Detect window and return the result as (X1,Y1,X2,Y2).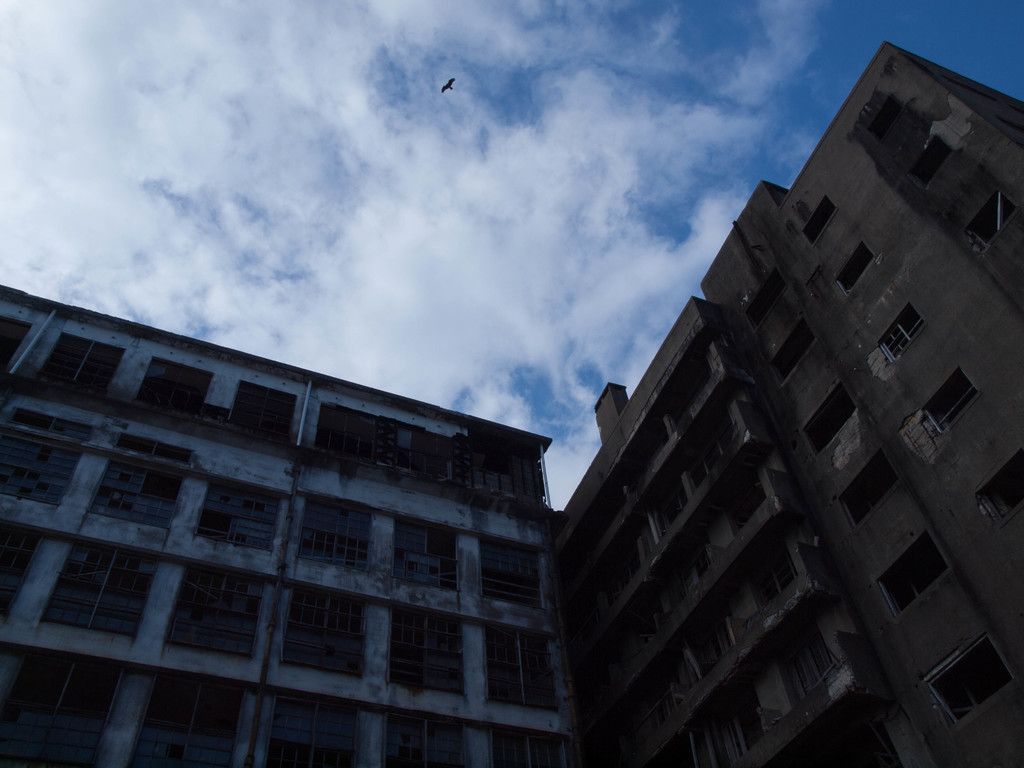
(282,587,369,677).
